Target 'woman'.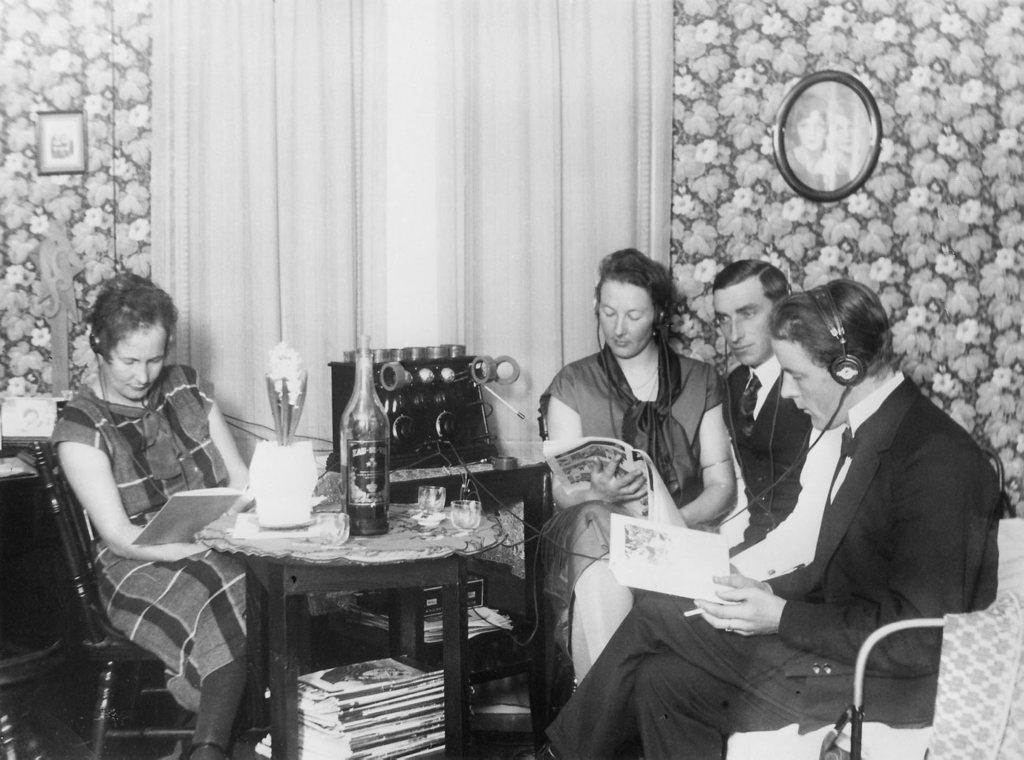
Target region: box(43, 242, 241, 737).
